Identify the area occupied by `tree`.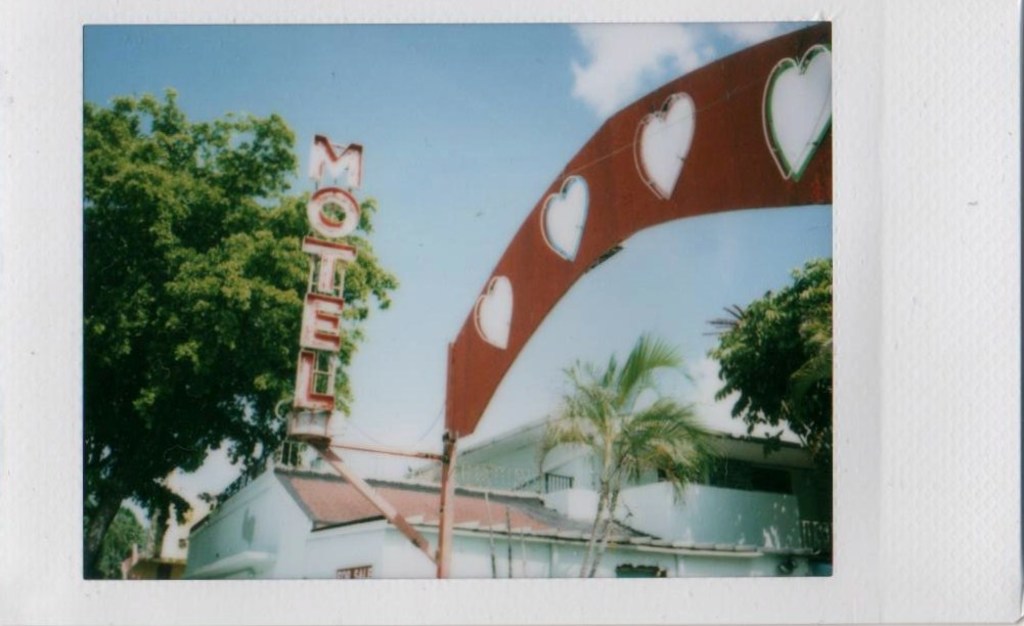
Area: [76,89,397,566].
